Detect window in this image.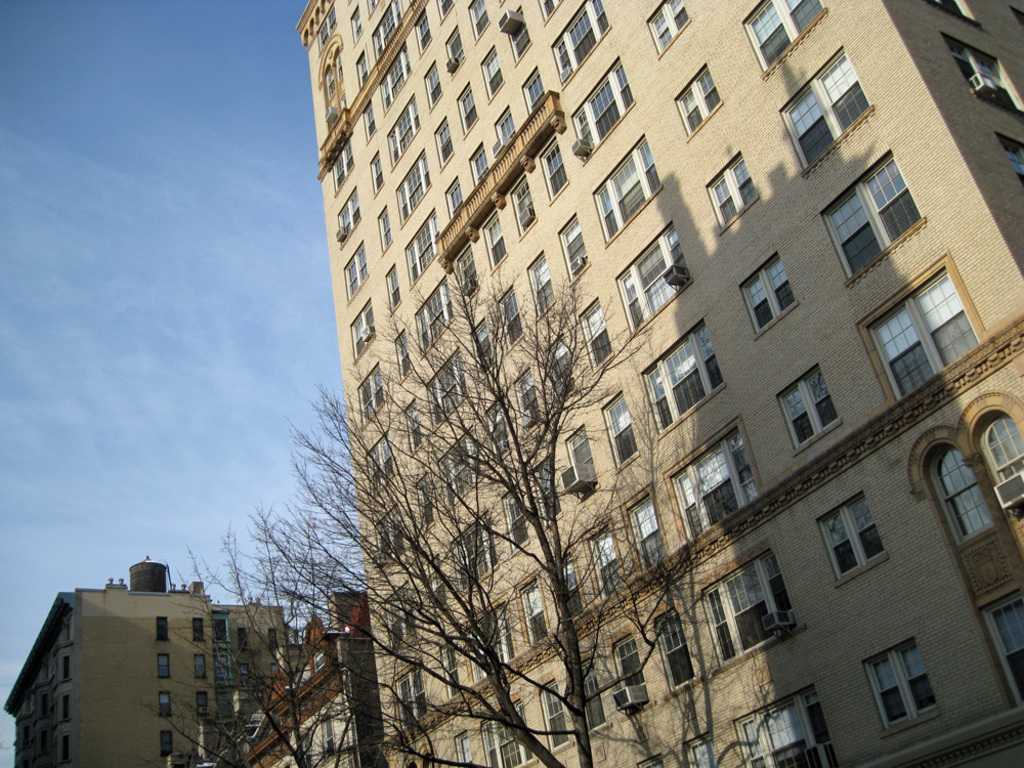
Detection: (x1=580, y1=515, x2=623, y2=604).
